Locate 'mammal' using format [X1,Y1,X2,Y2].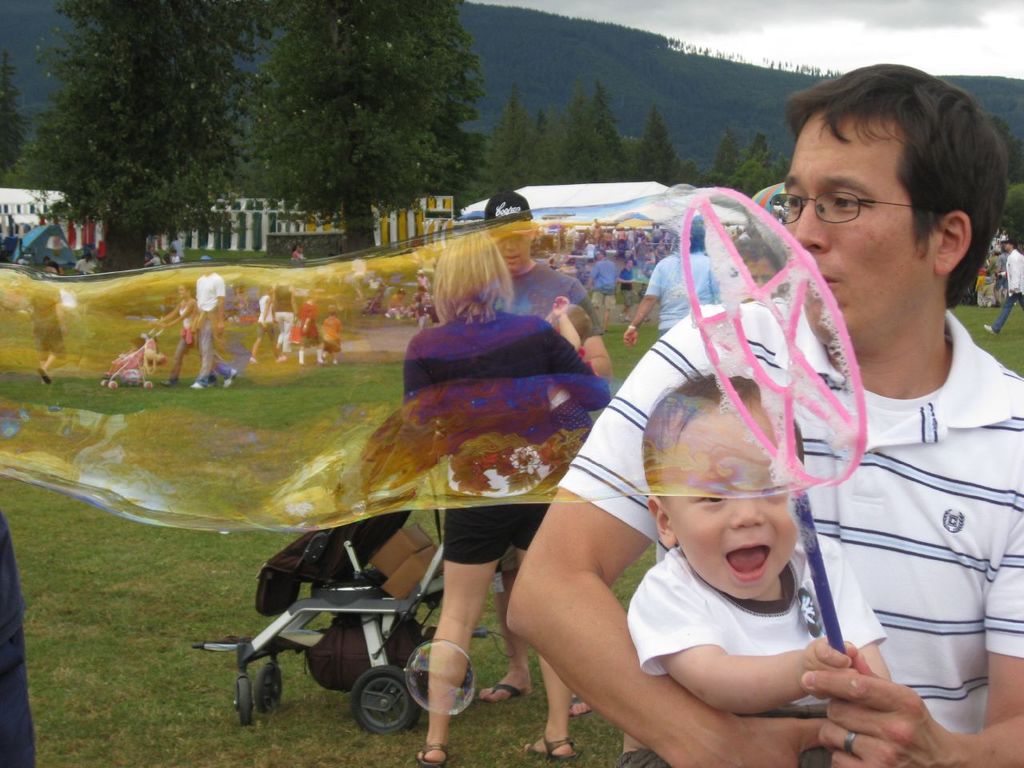
[386,285,402,314].
